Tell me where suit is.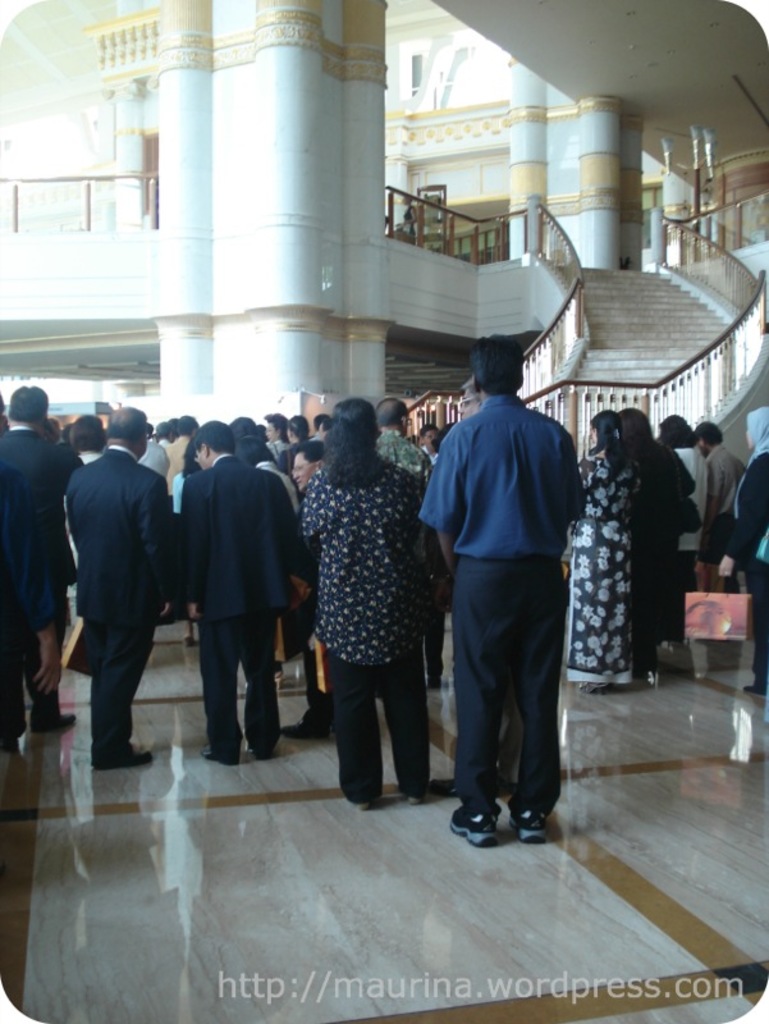
suit is at select_region(178, 447, 298, 773).
